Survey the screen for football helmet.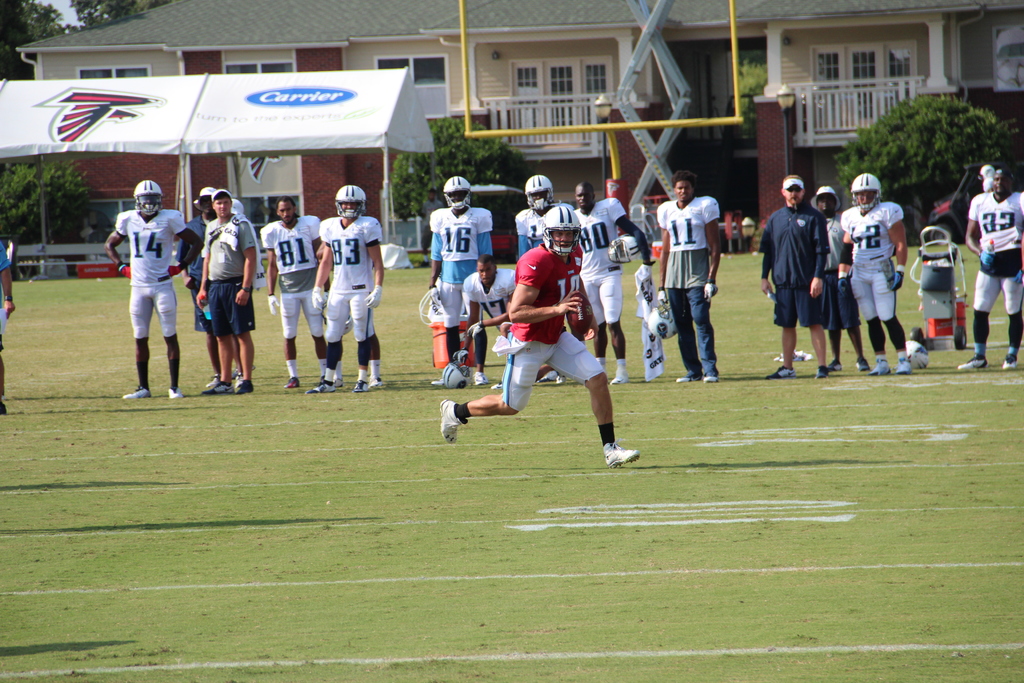
Survey found: <box>135,176,165,220</box>.
